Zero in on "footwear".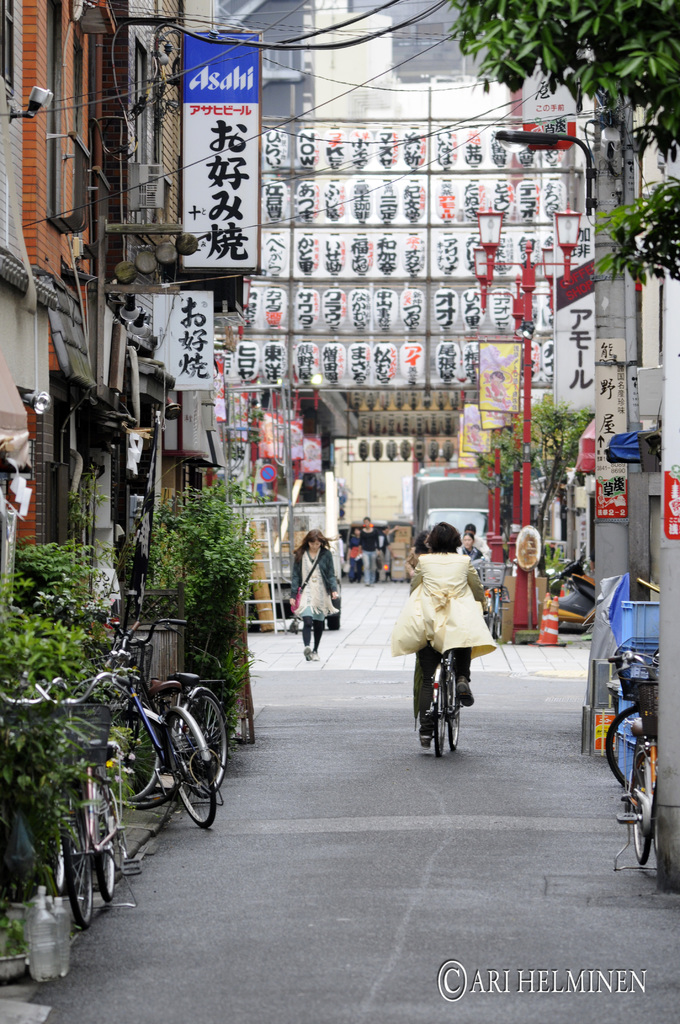
Zeroed in: <region>312, 650, 317, 662</region>.
